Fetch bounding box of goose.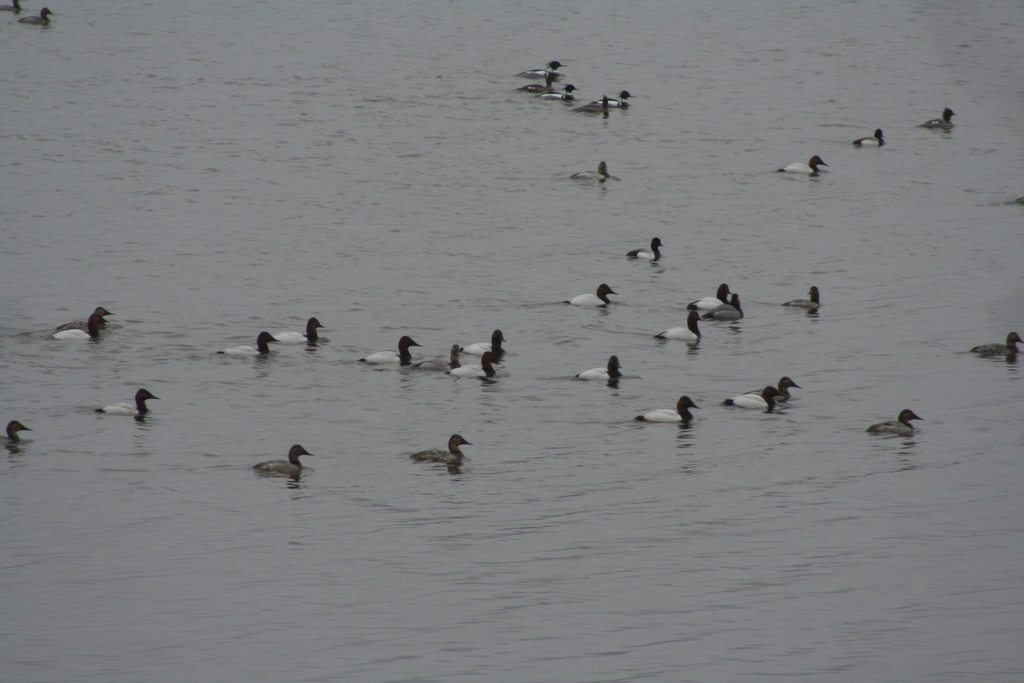
Bbox: [262, 315, 325, 346].
